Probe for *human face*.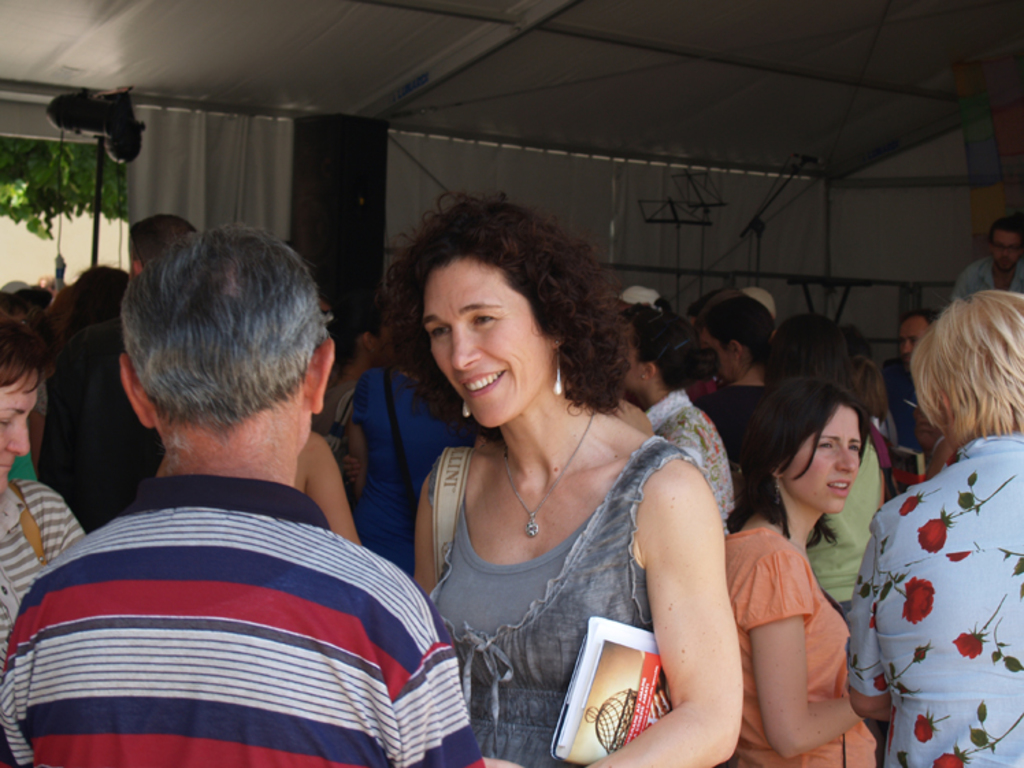
Probe result: (782, 402, 862, 515).
